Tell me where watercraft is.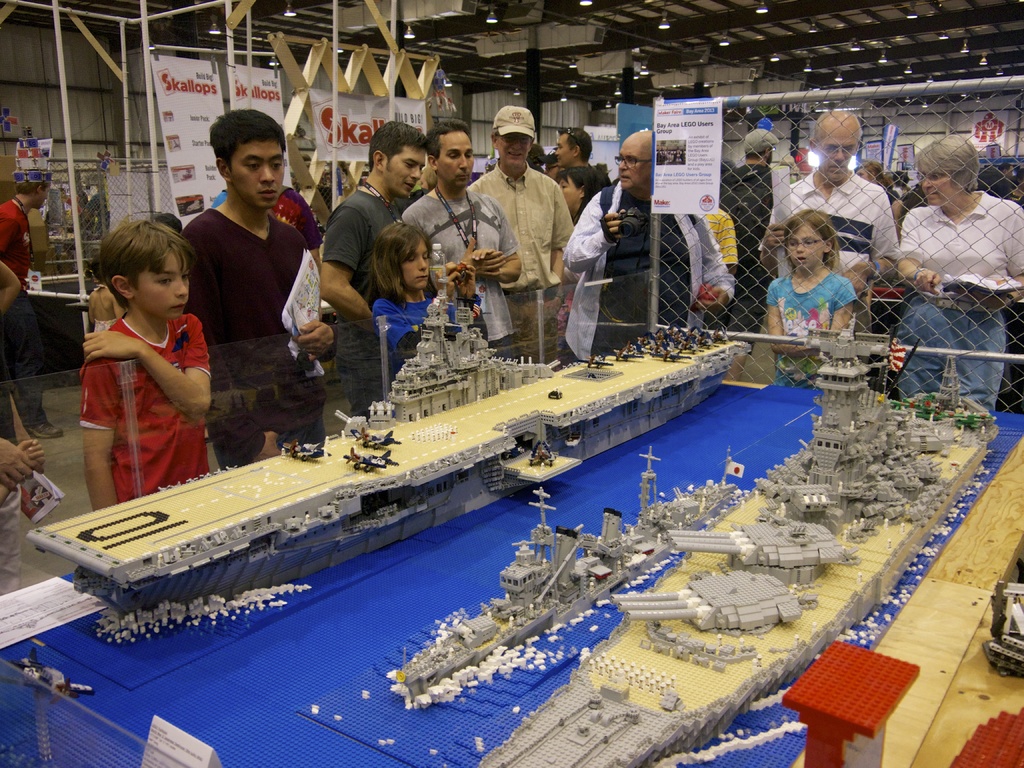
watercraft is at 25:278:748:608.
